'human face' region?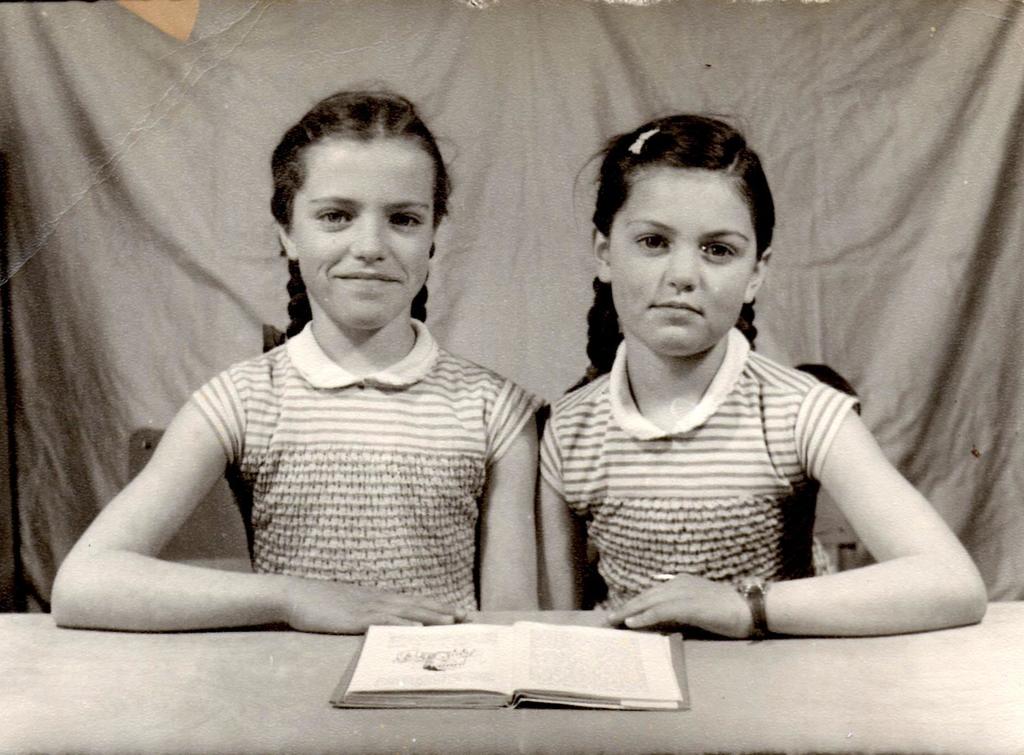
l=287, t=137, r=435, b=327
